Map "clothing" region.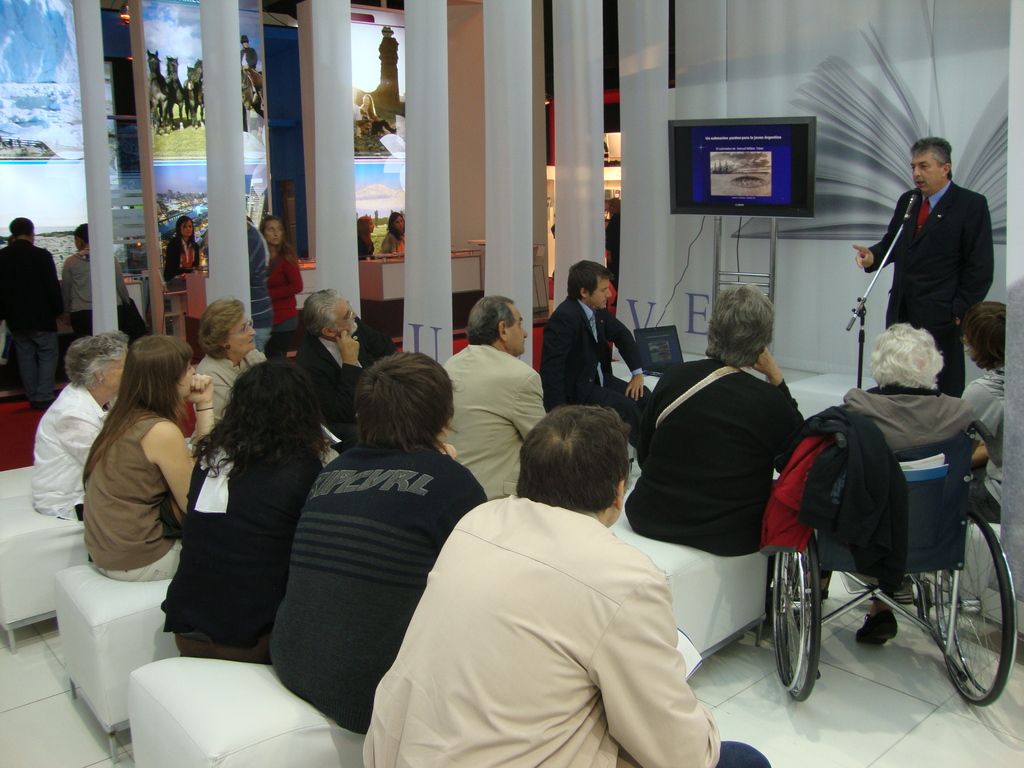
Mapped to 959,370,1005,520.
